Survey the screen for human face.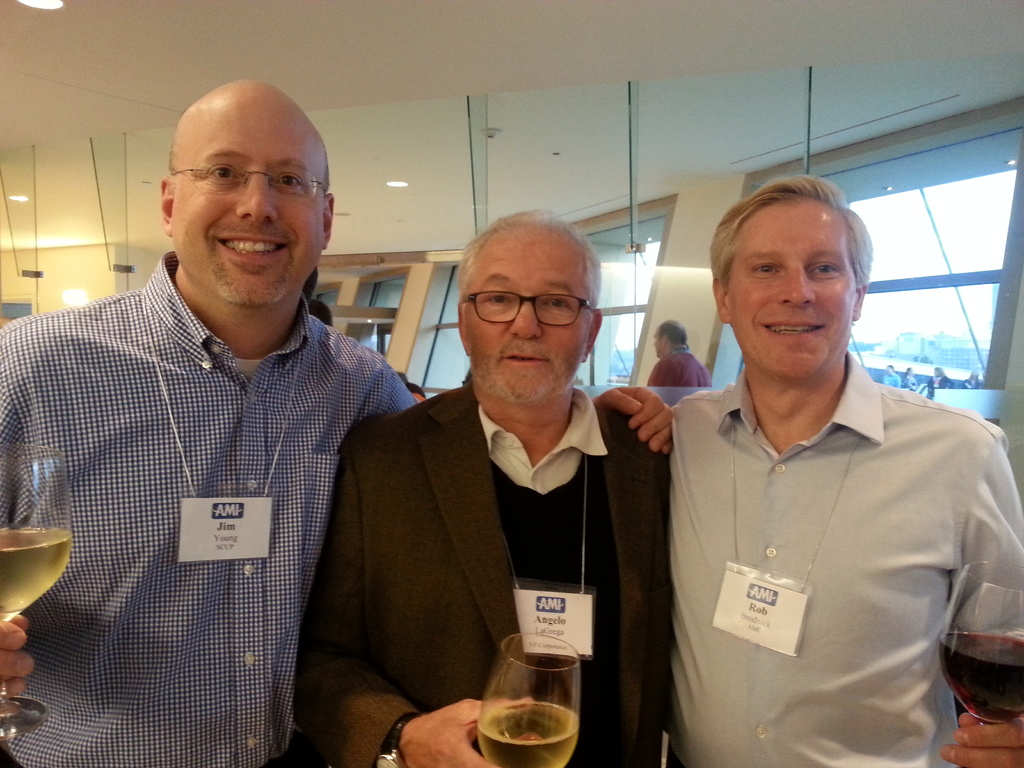
Survey found: BBox(172, 104, 332, 305).
